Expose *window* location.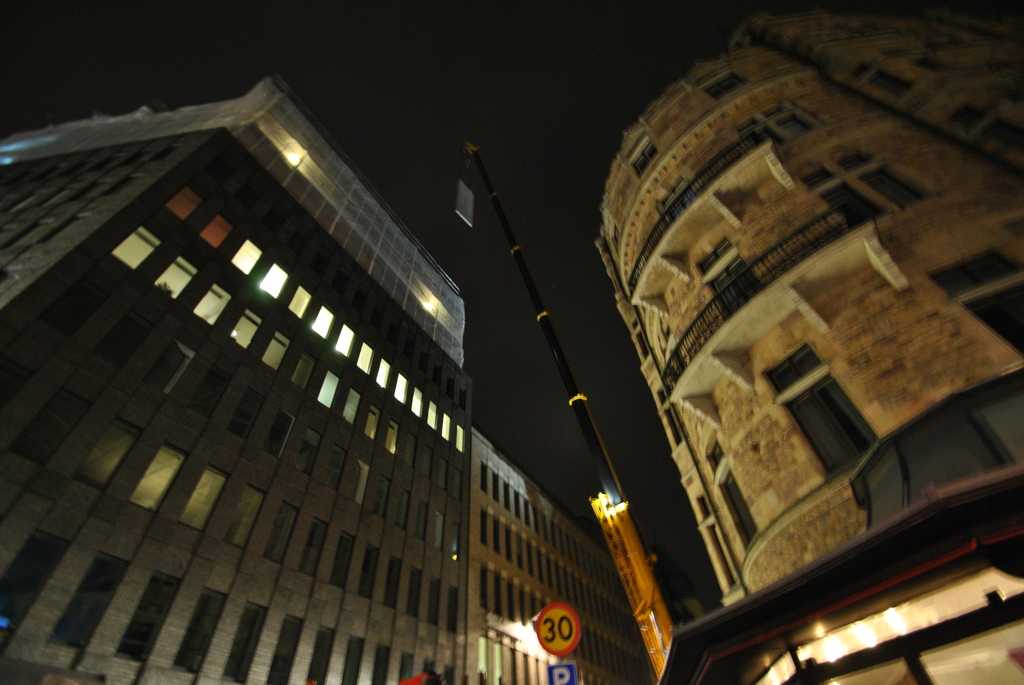
Exposed at box=[265, 500, 301, 569].
